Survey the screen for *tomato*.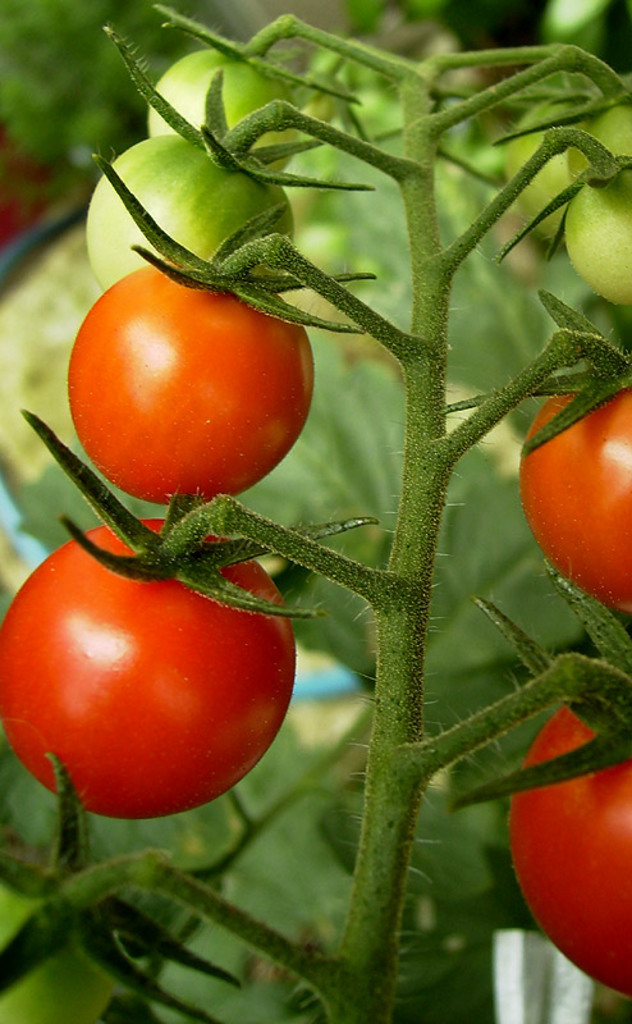
Survey found: BBox(559, 147, 631, 308).
